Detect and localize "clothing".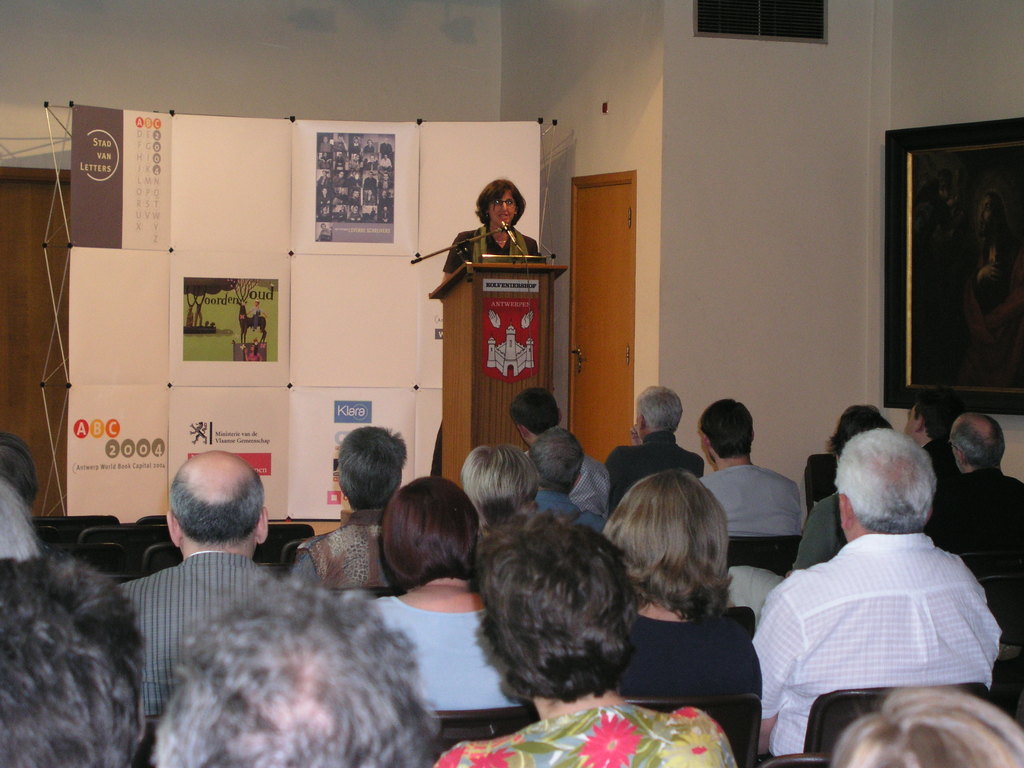
Localized at <bbox>791, 492, 844, 566</bbox>.
